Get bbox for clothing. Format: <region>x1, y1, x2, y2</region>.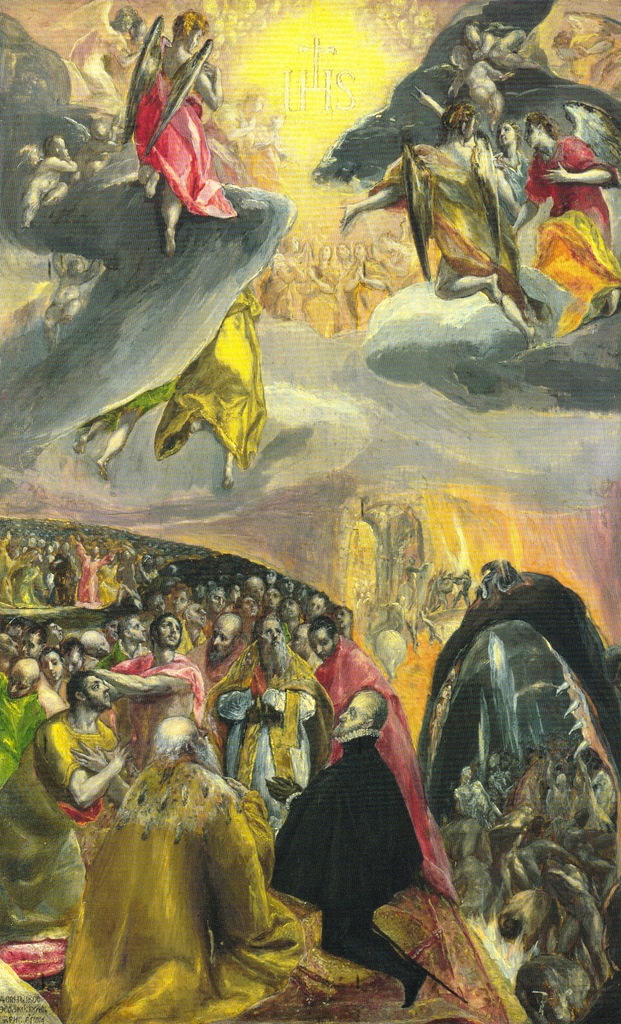
<region>99, 648, 210, 745</region>.
